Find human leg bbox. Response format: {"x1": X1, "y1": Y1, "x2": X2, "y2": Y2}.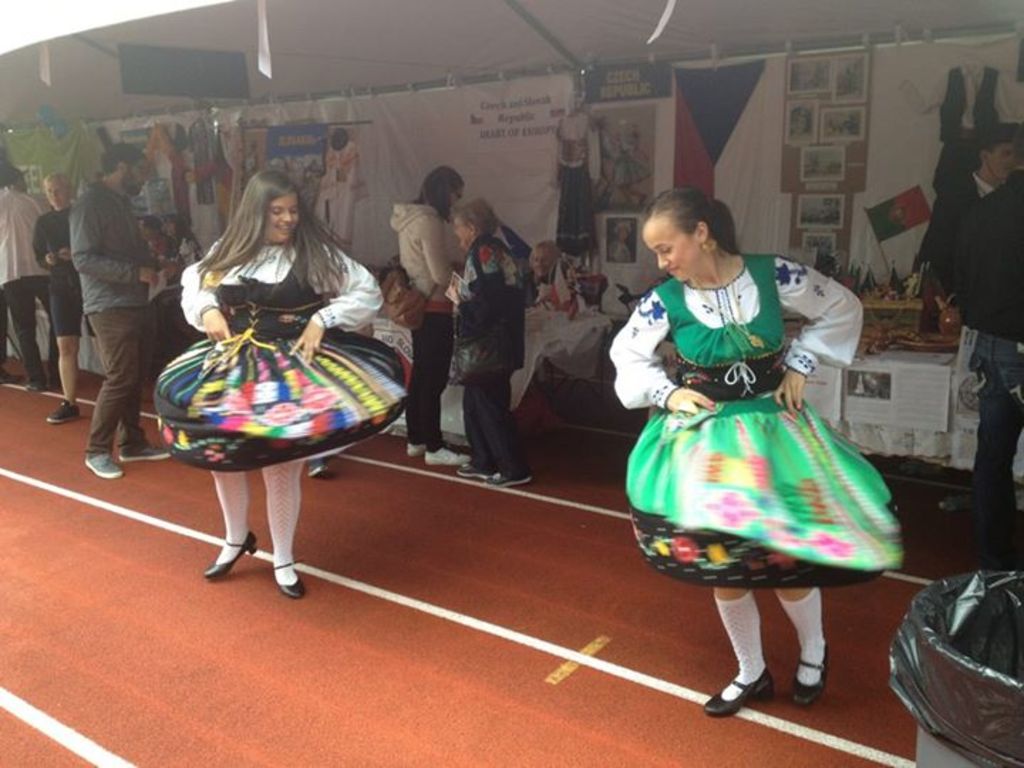
{"x1": 203, "y1": 469, "x2": 249, "y2": 579}.
